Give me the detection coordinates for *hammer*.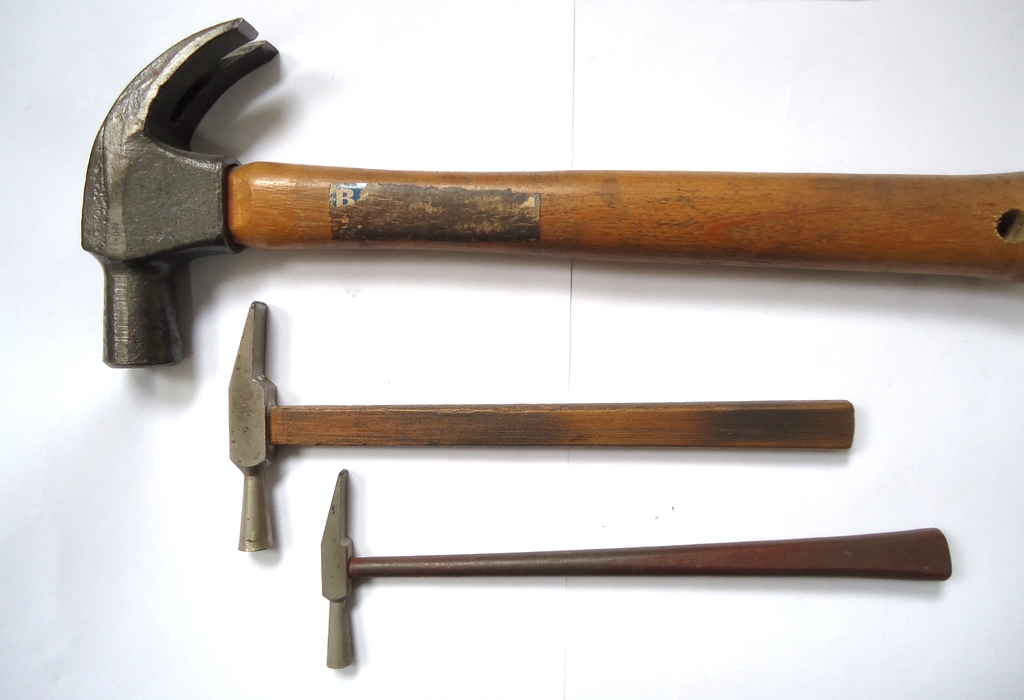
[224,298,854,549].
